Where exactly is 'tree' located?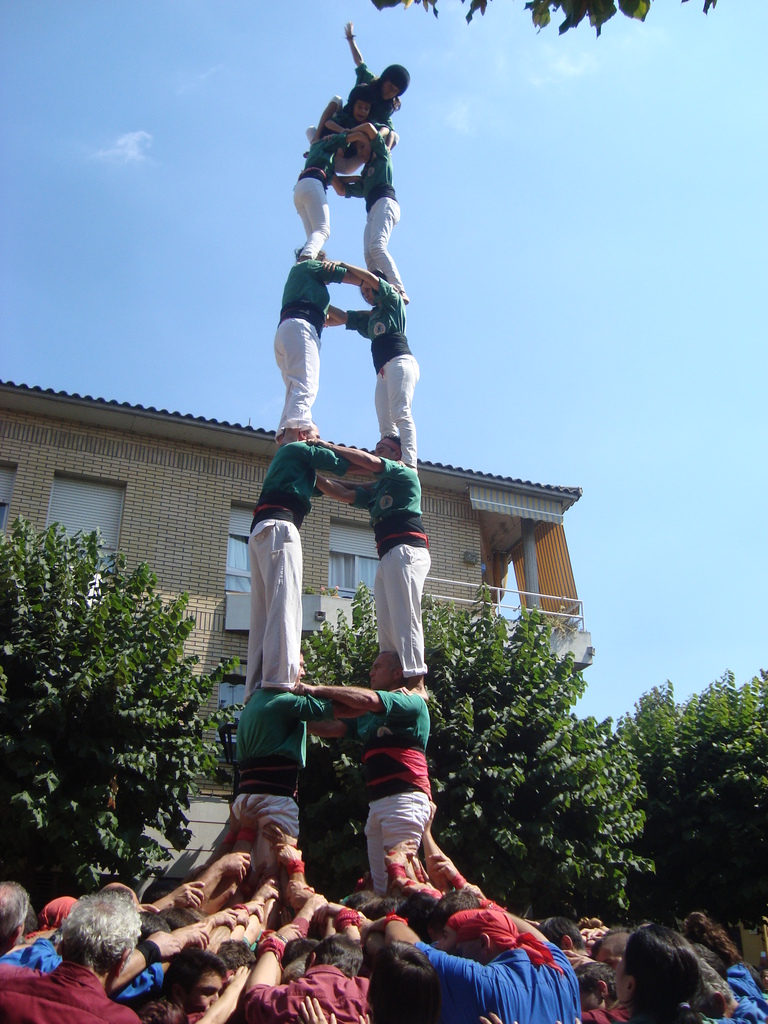
Its bounding box is 612/668/767/930.
